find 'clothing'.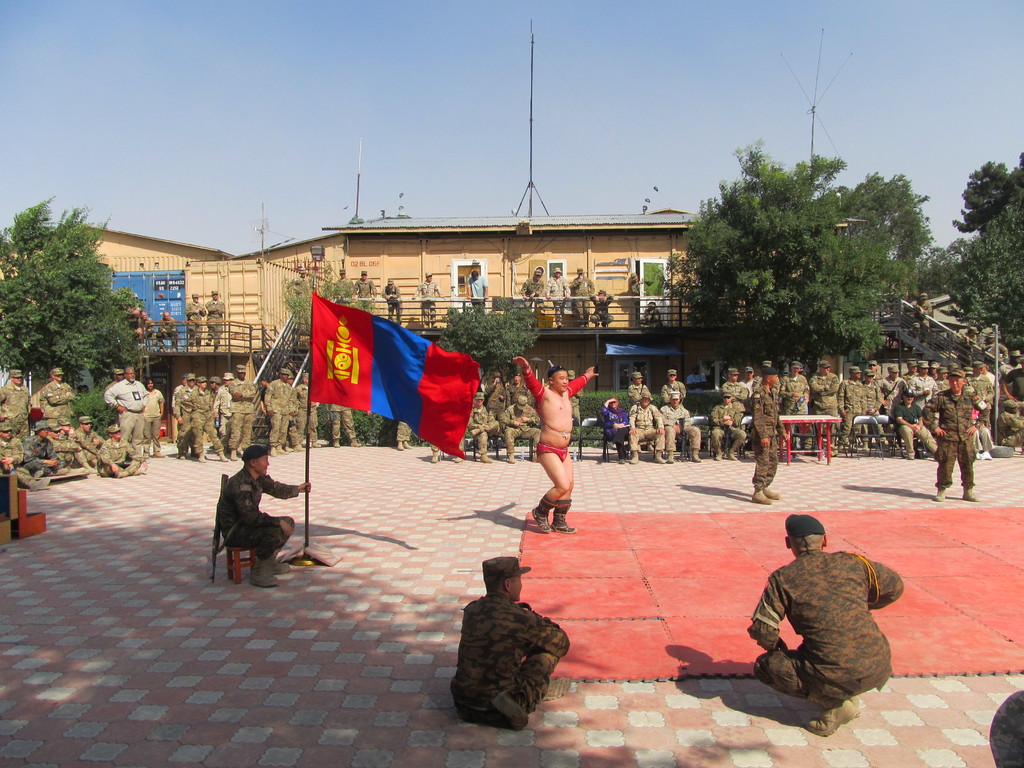
991/688/1023/767.
